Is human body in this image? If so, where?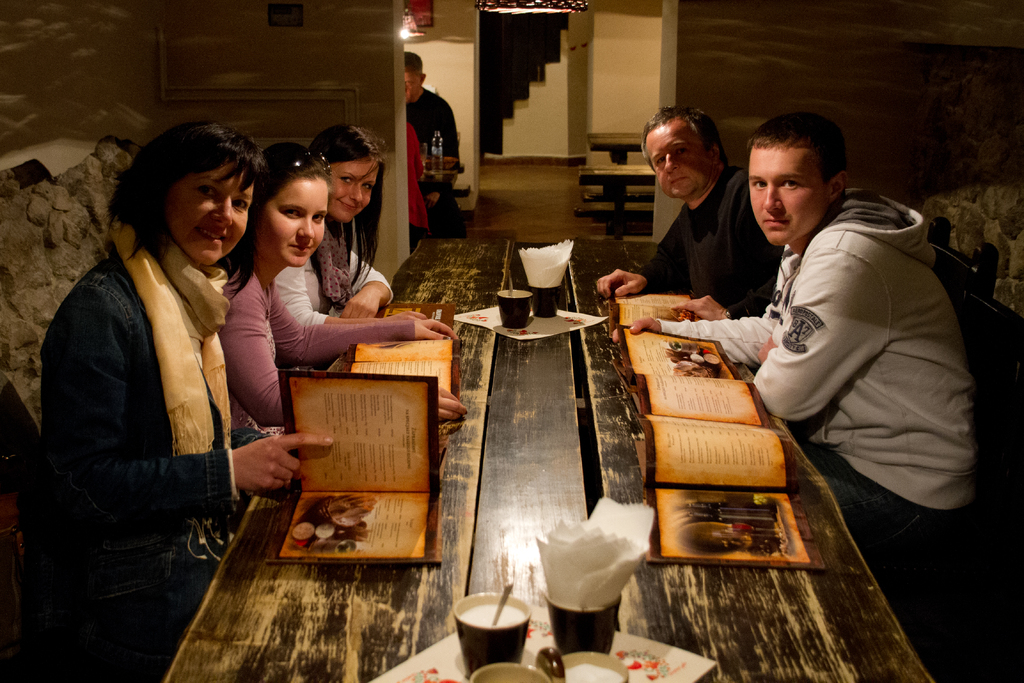
Yes, at x1=601 y1=114 x2=785 y2=315.
